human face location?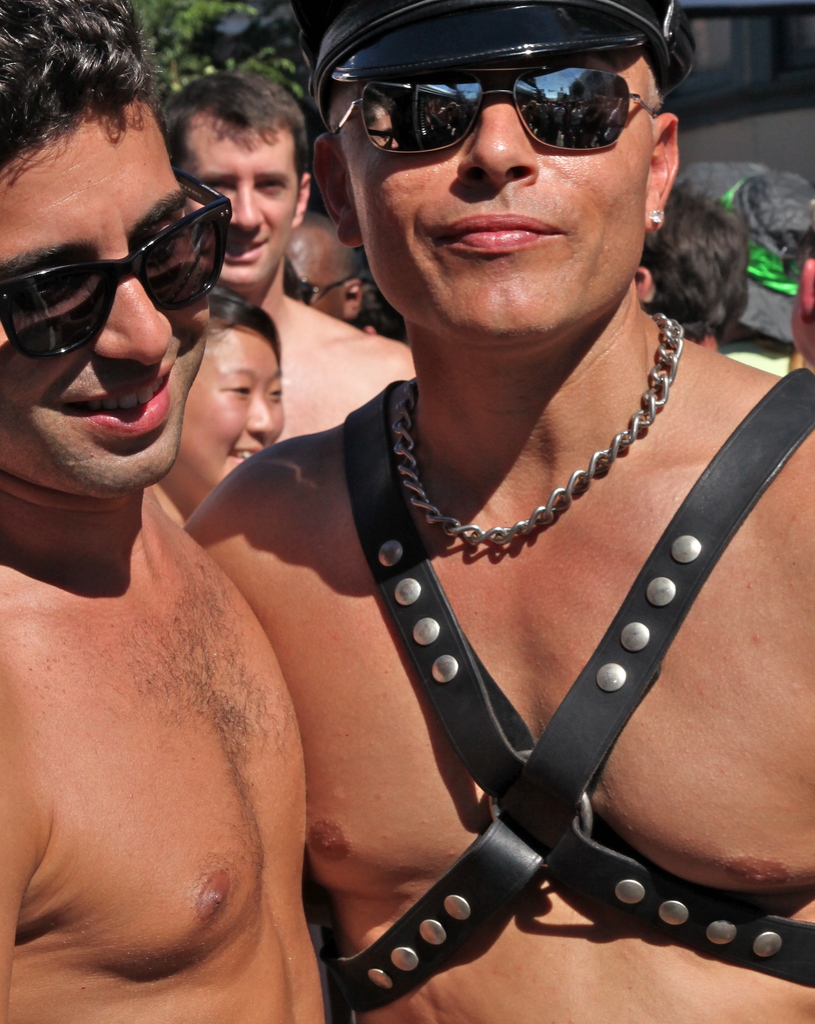
{"x1": 188, "y1": 136, "x2": 295, "y2": 288}
